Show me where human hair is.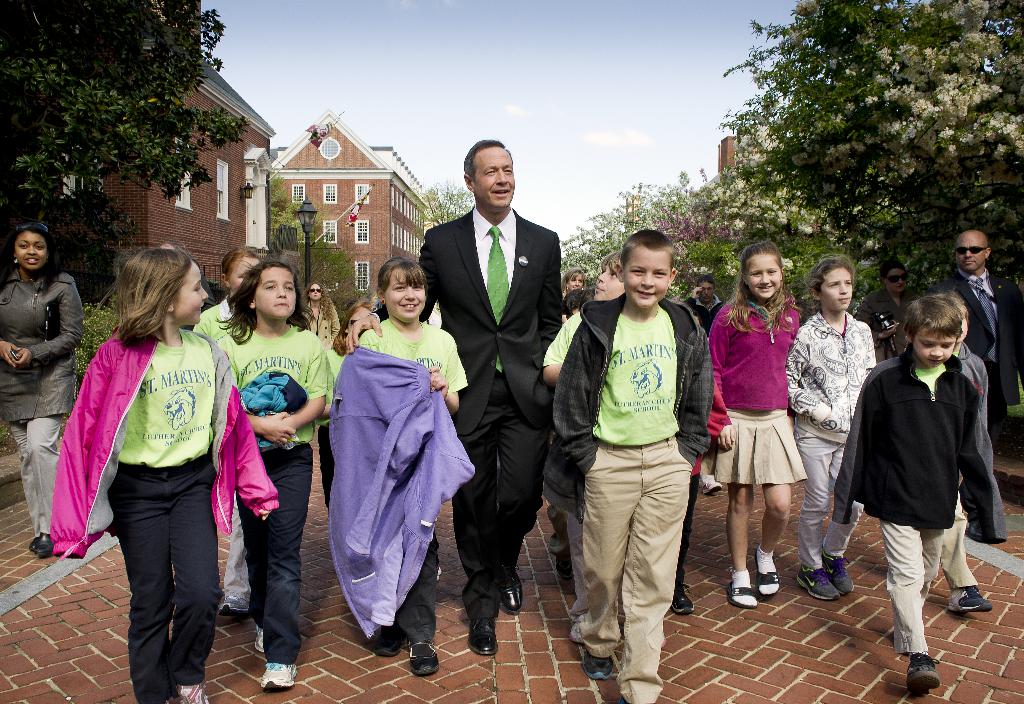
human hair is at [x1=461, y1=135, x2=515, y2=181].
